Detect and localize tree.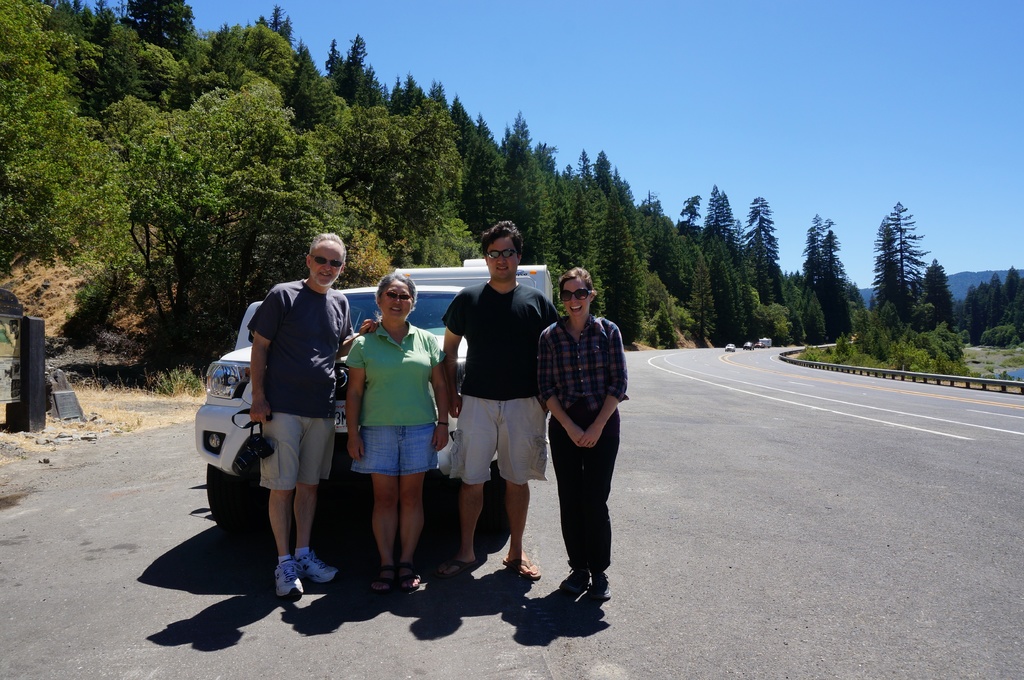
Localized at 641:196:720:331.
